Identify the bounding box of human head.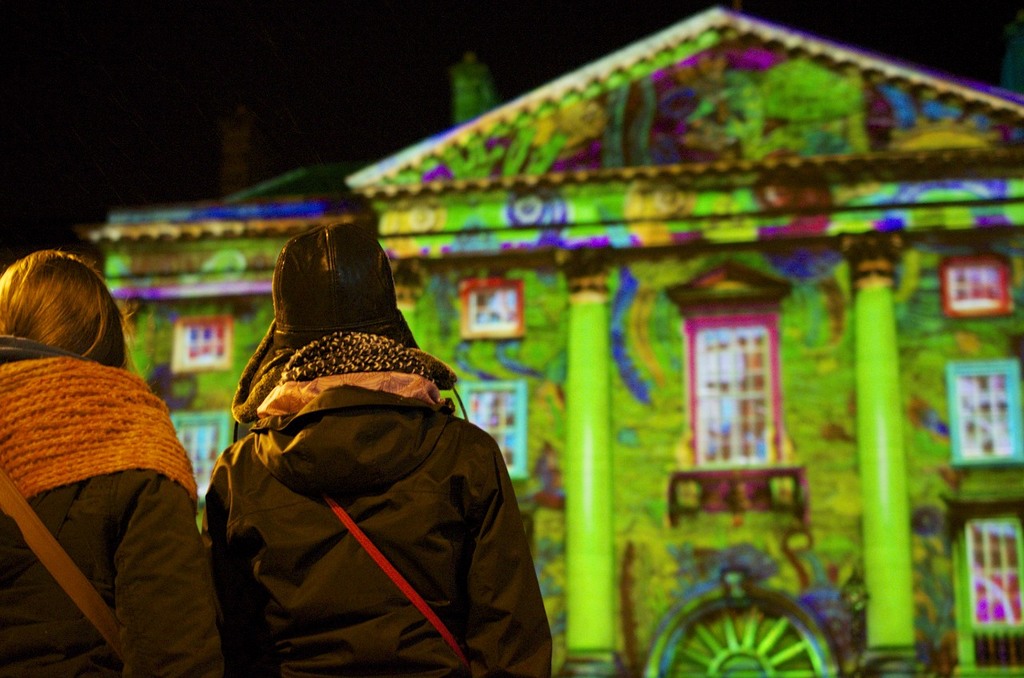
select_region(272, 219, 401, 355).
